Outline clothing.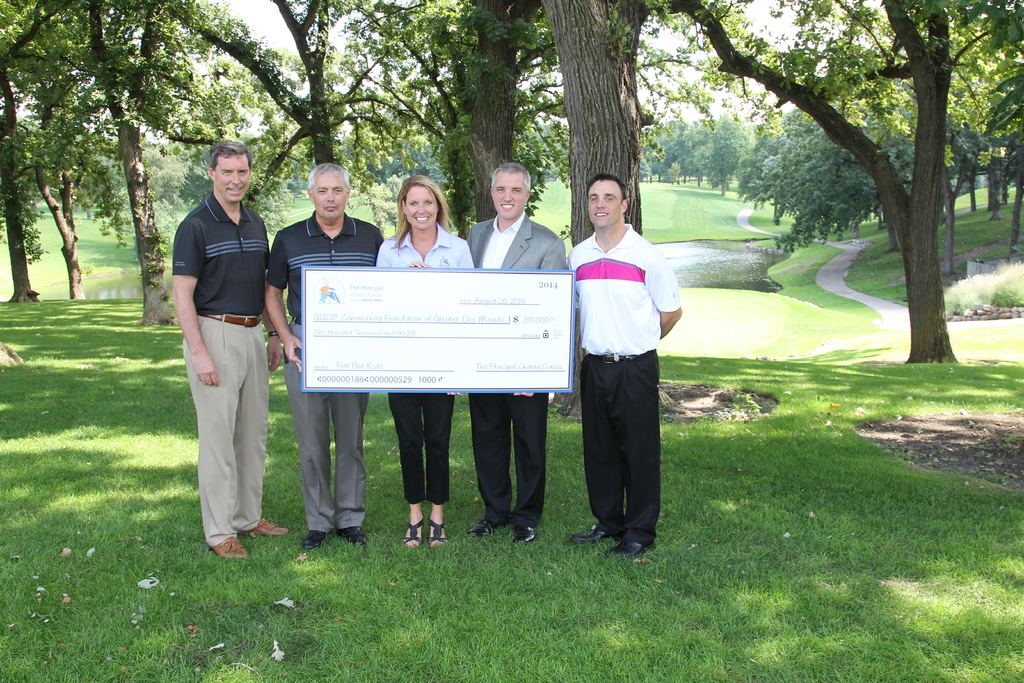
Outline: Rect(260, 210, 381, 534).
